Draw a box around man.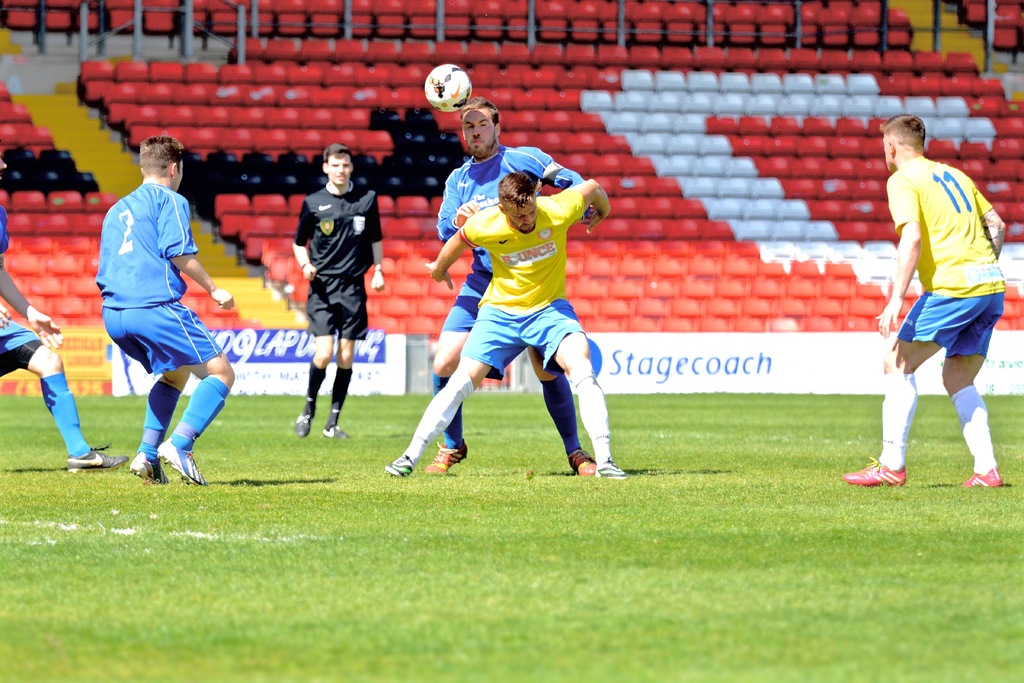
<bbox>858, 96, 1014, 496</bbox>.
